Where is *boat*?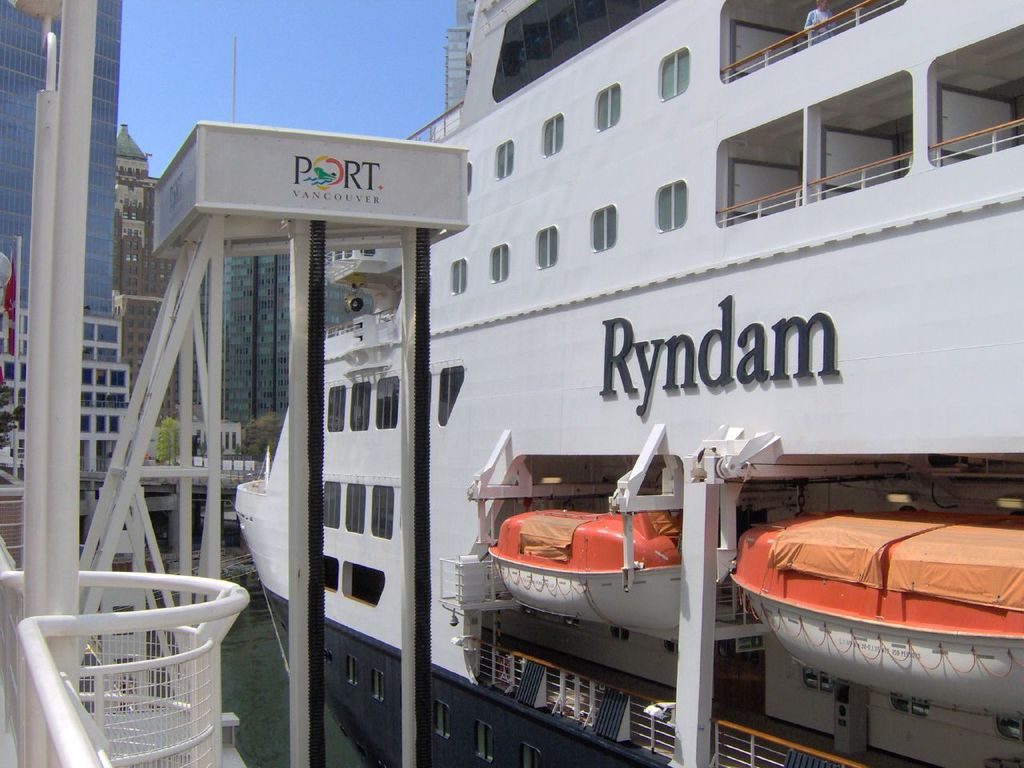
<region>487, 512, 686, 642</region>.
